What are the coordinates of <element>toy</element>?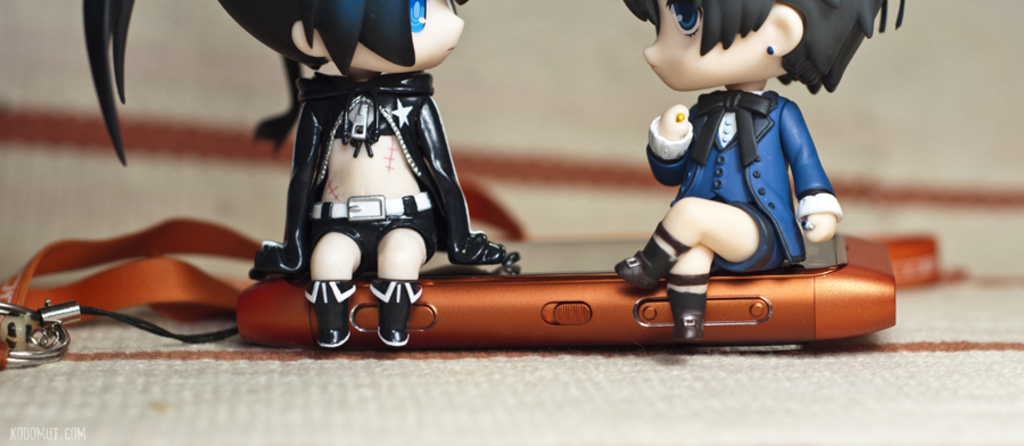
<region>60, 0, 544, 364</region>.
